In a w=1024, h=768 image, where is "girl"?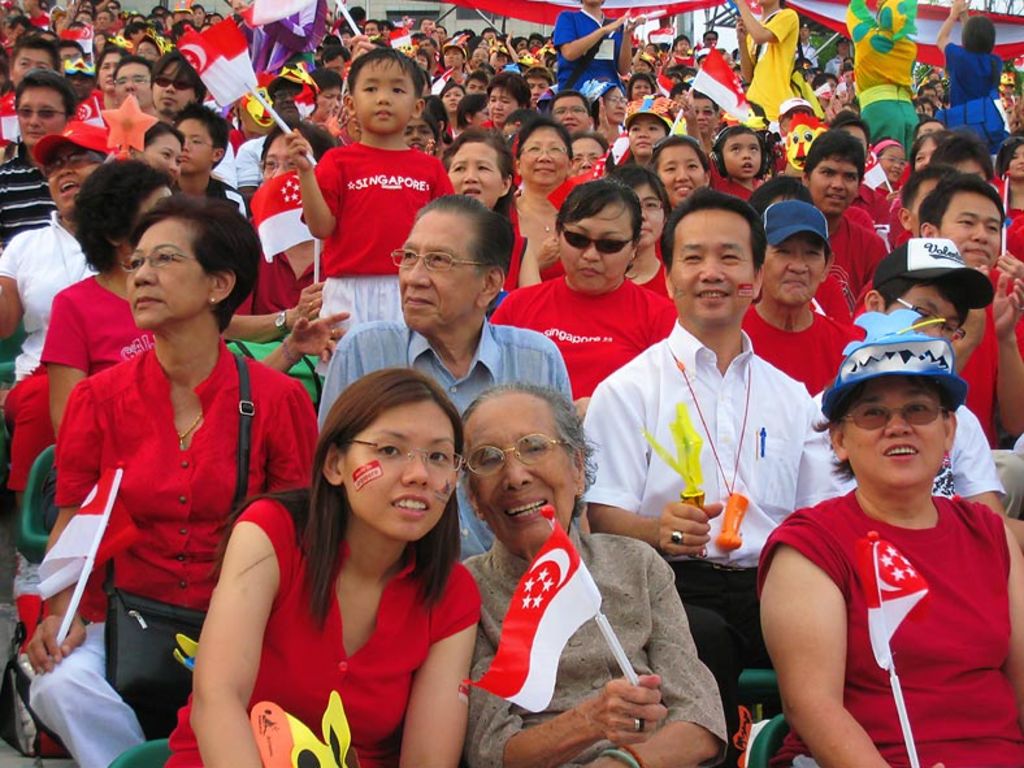
(868,136,907,207).
